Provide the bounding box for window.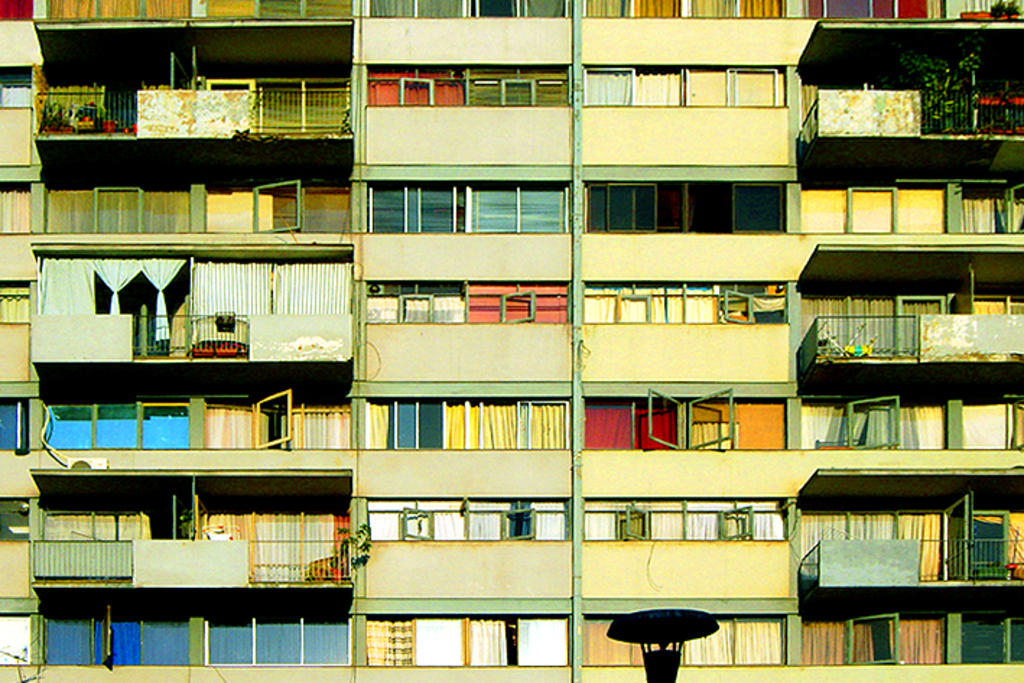
x1=852 y1=399 x2=907 y2=448.
